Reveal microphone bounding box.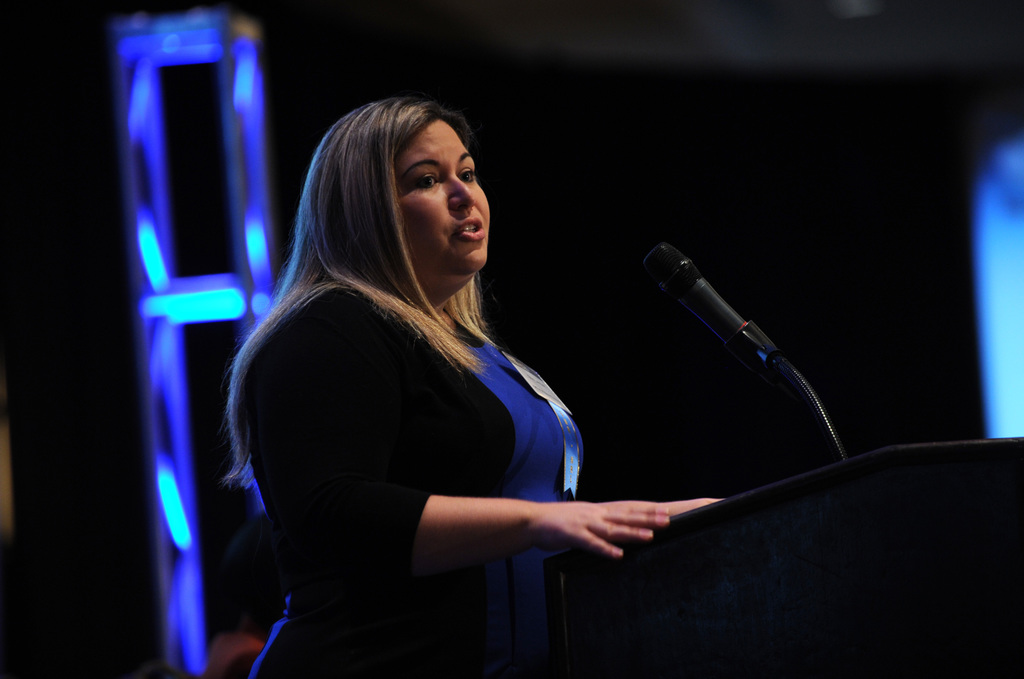
Revealed: <bbox>635, 237, 825, 424</bbox>.
